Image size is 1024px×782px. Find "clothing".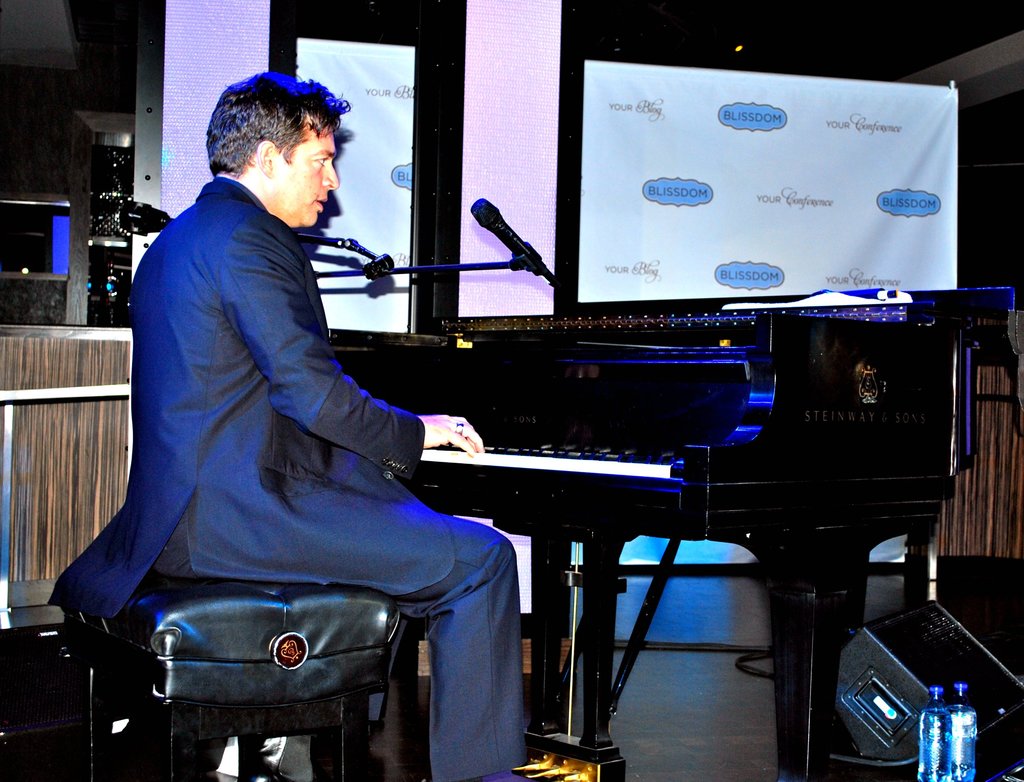
67, 121, 475, 729.
